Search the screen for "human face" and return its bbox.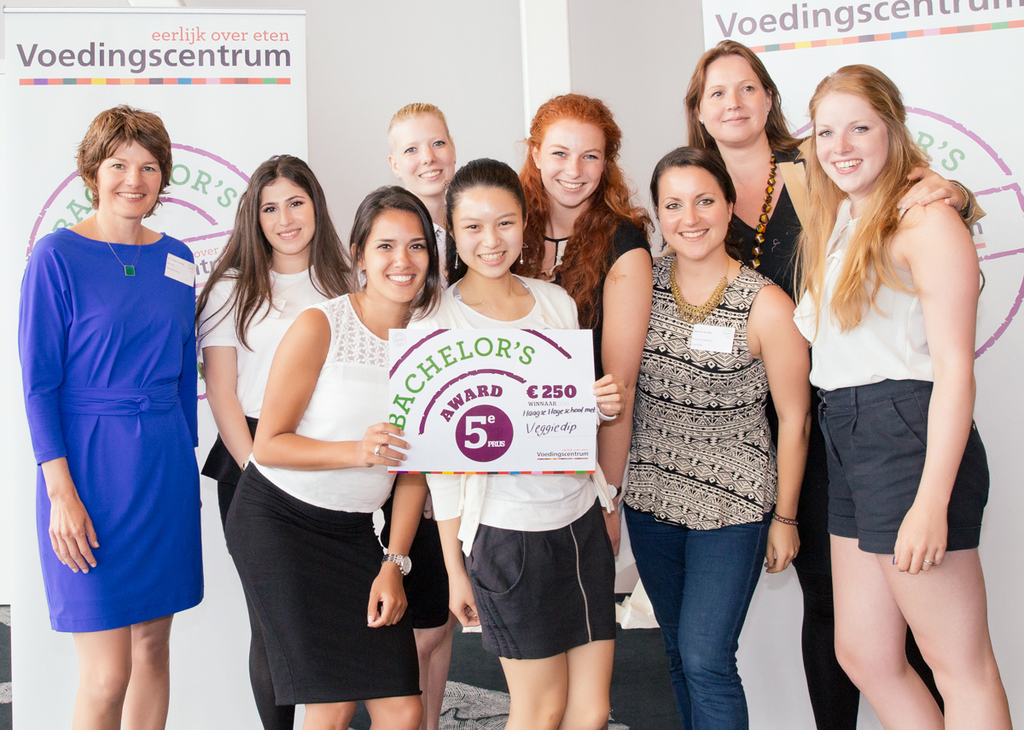
Found: x1=702 y1=57 x2=767 y2=148.
